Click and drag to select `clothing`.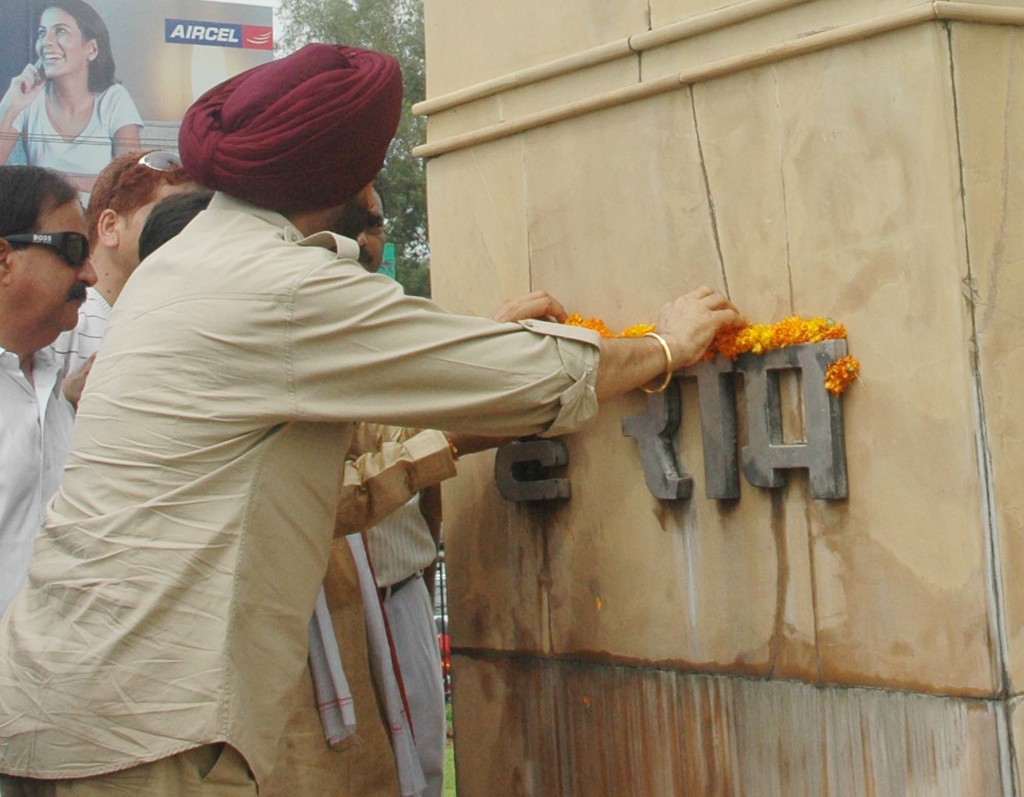
Selection: region(0, 83, 141, 205).
